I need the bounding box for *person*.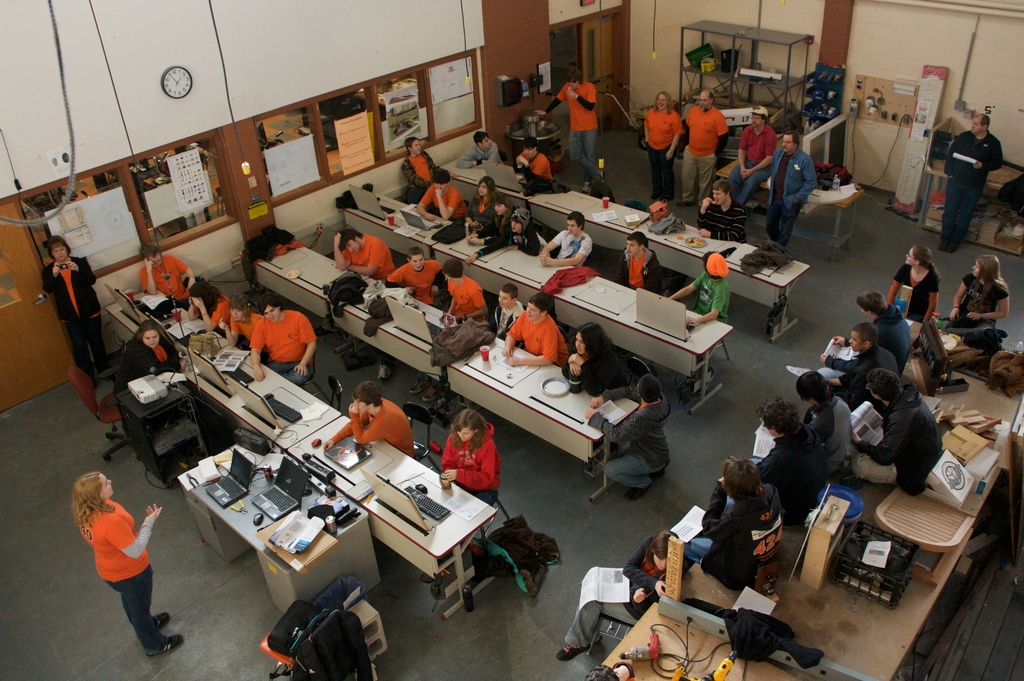
Here it is: 436 407 500 506.
